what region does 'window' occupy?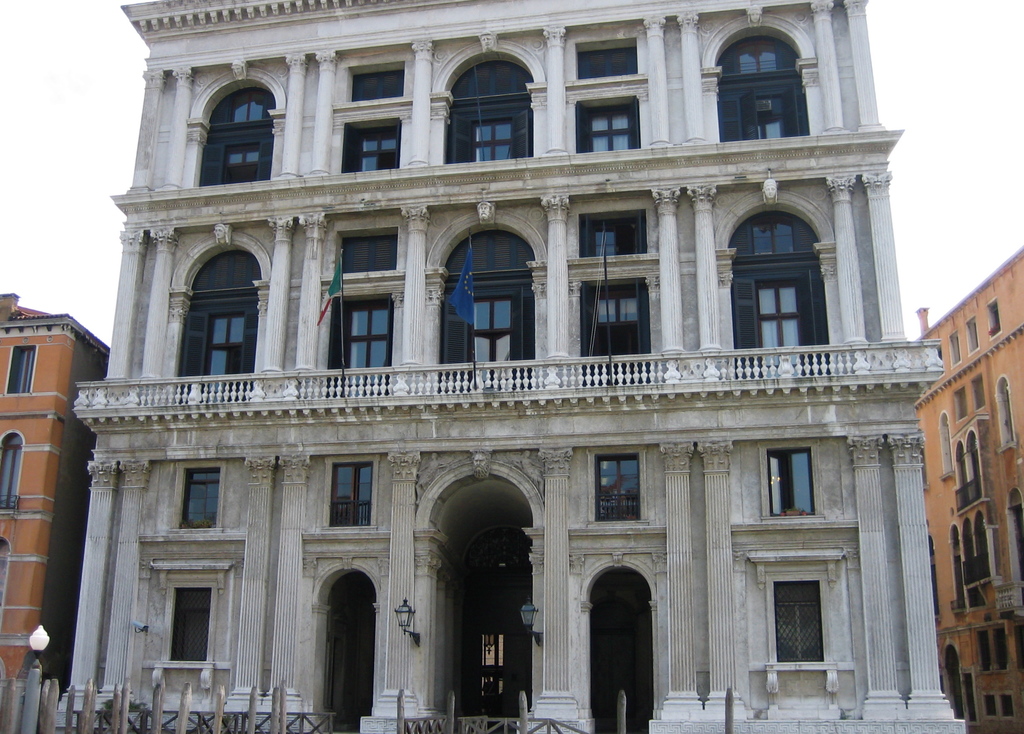
l=435, t=62, r=534, b=157.
